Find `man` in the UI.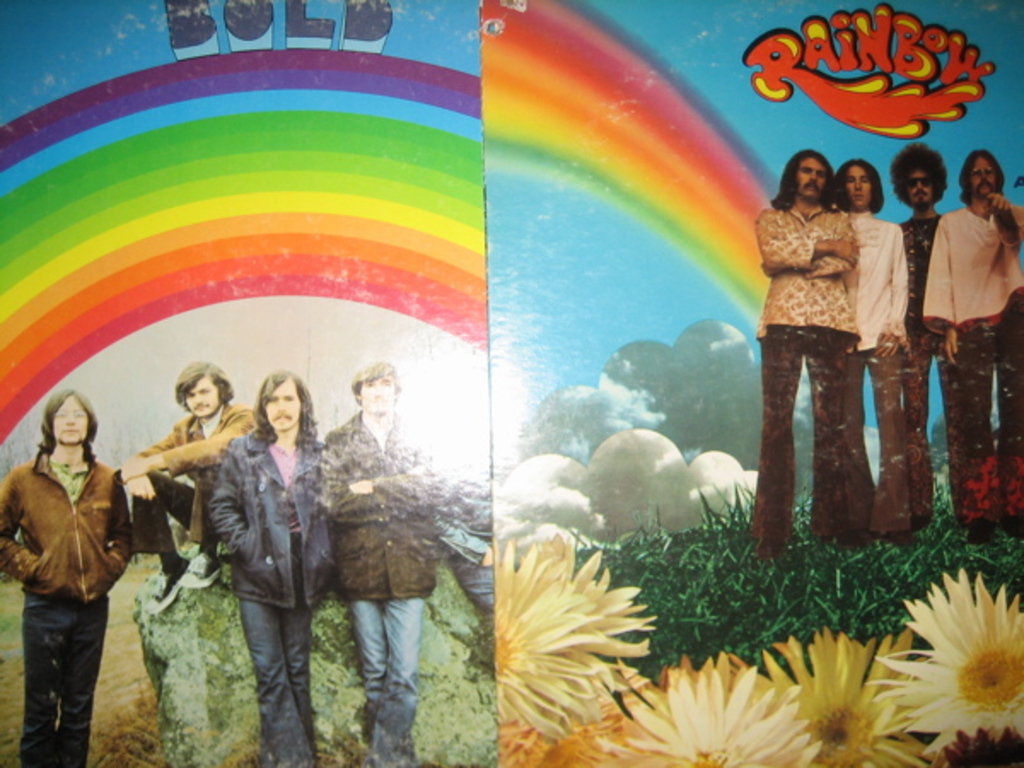
UI element at [748,148,876,546].
